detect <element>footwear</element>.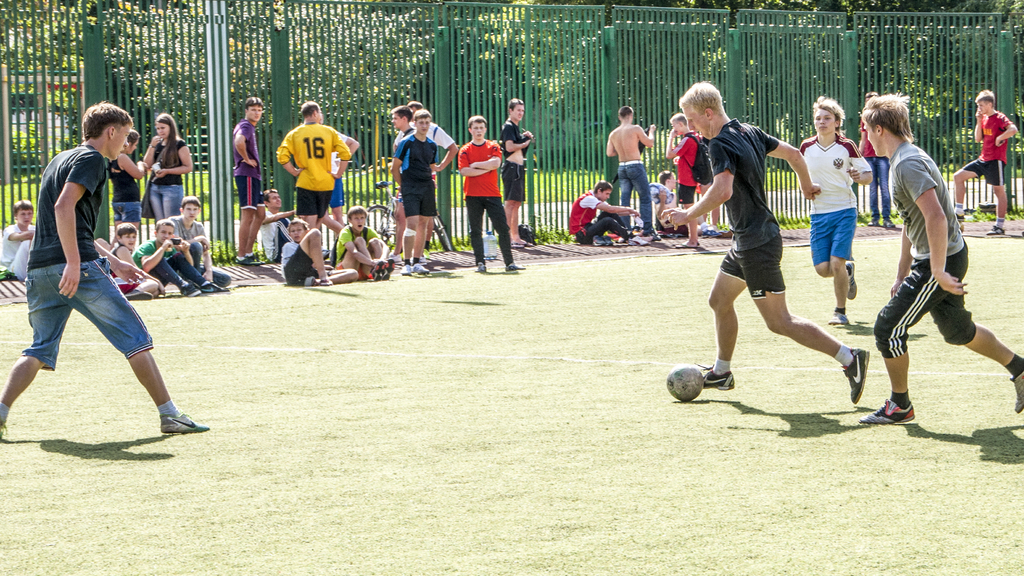
Detected at [left=235, top=257, right=252, bottom=265].
